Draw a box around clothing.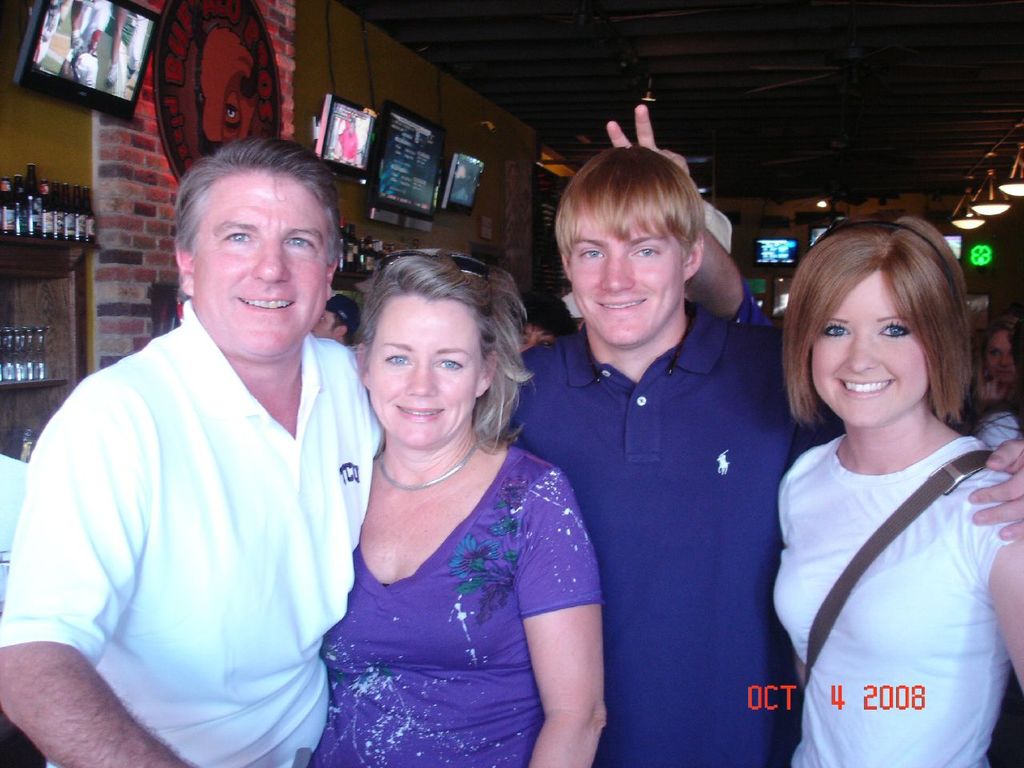
<box>968,410,1020,451</box>.
